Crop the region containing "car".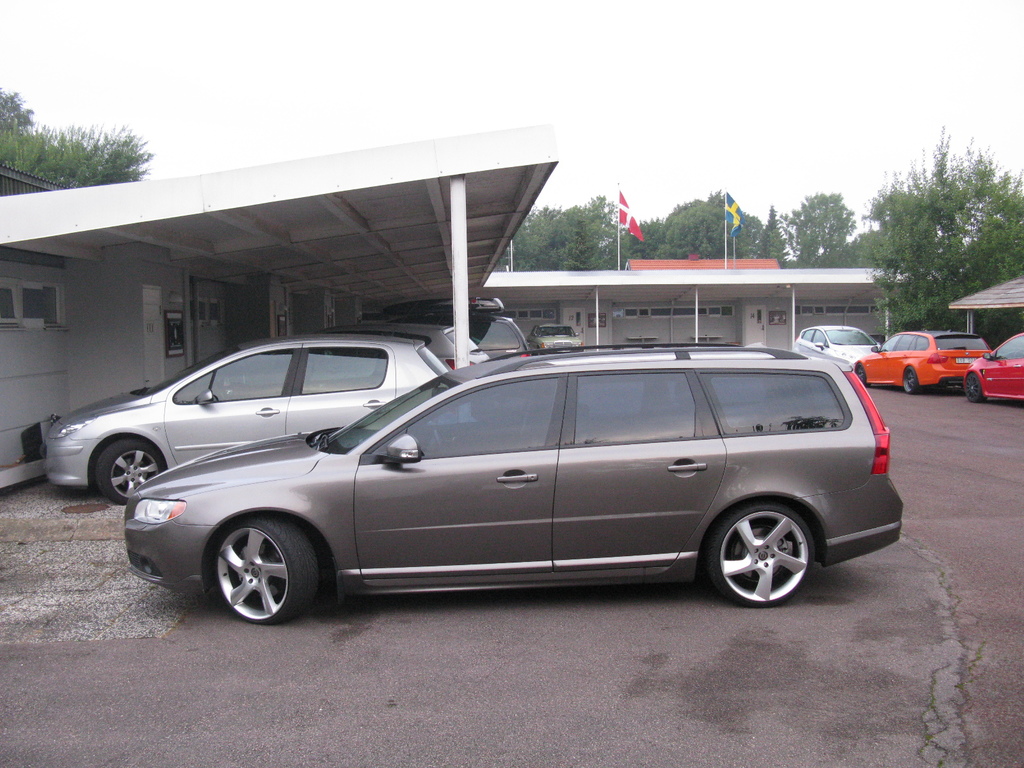
Crop region: 121, 339, 912, 630.
